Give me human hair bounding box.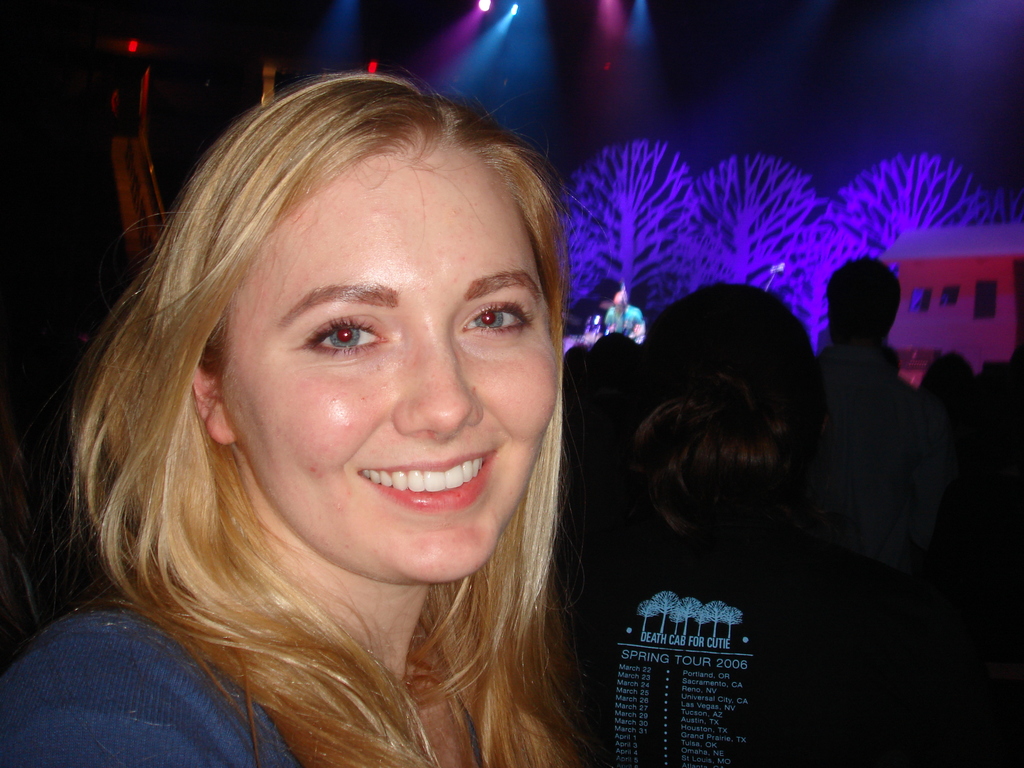
select_region(629, 379, 817, 524).
